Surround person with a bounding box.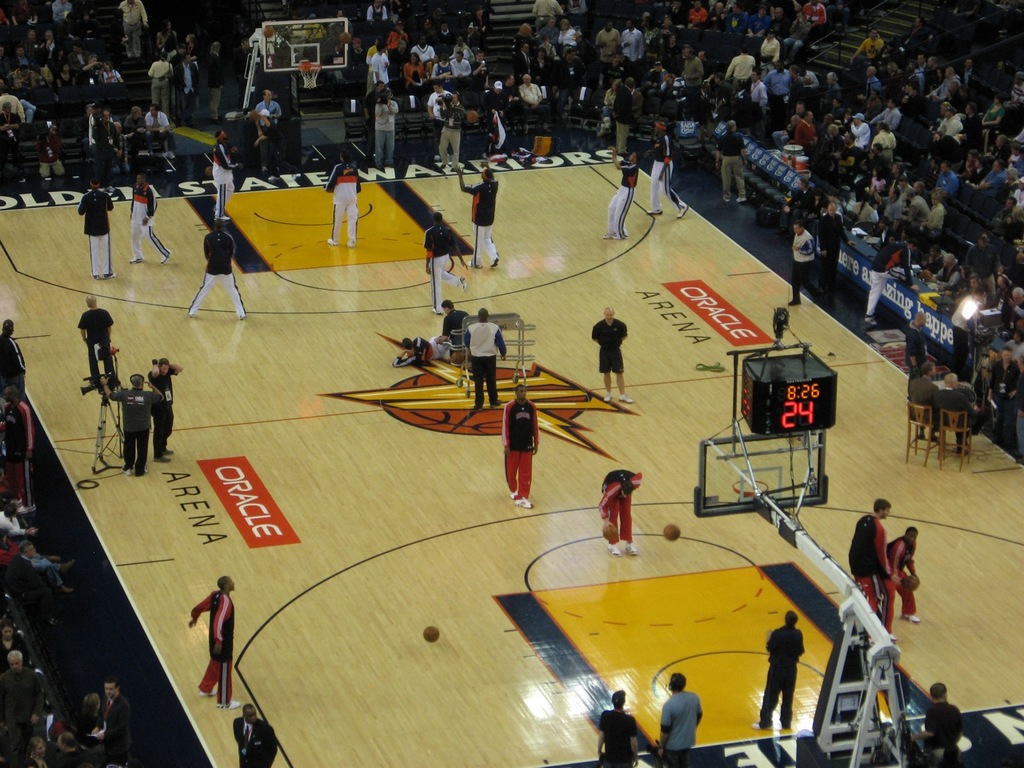
pyautogui.locateOnScreen(595, 690, 639, 767).
